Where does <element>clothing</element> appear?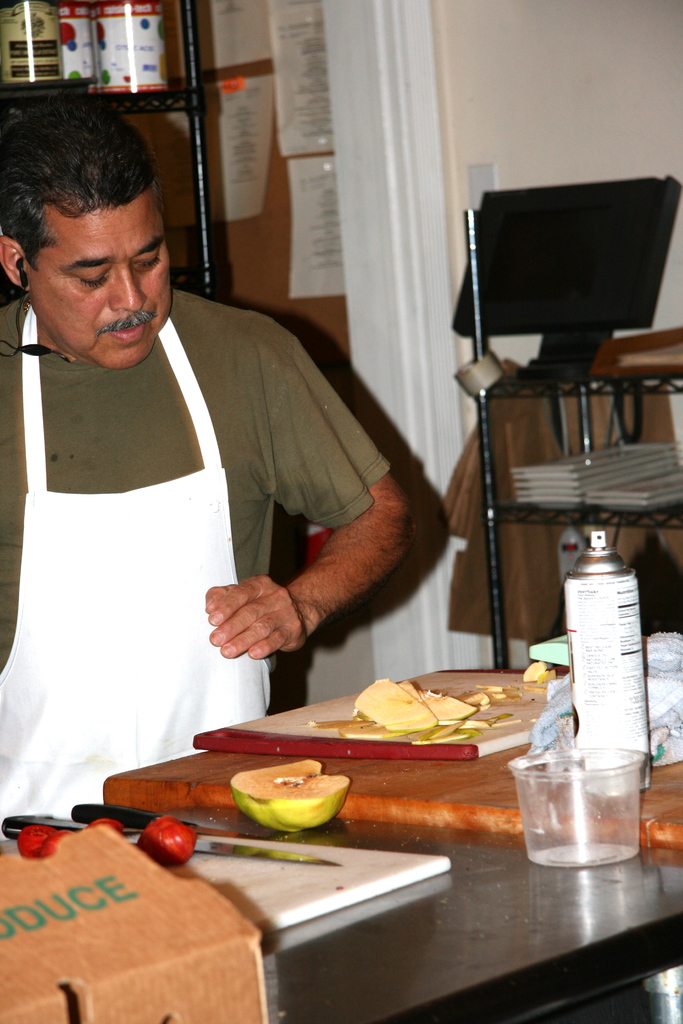
Appears at x1=0 y1=273 x2=392 y2=831.
